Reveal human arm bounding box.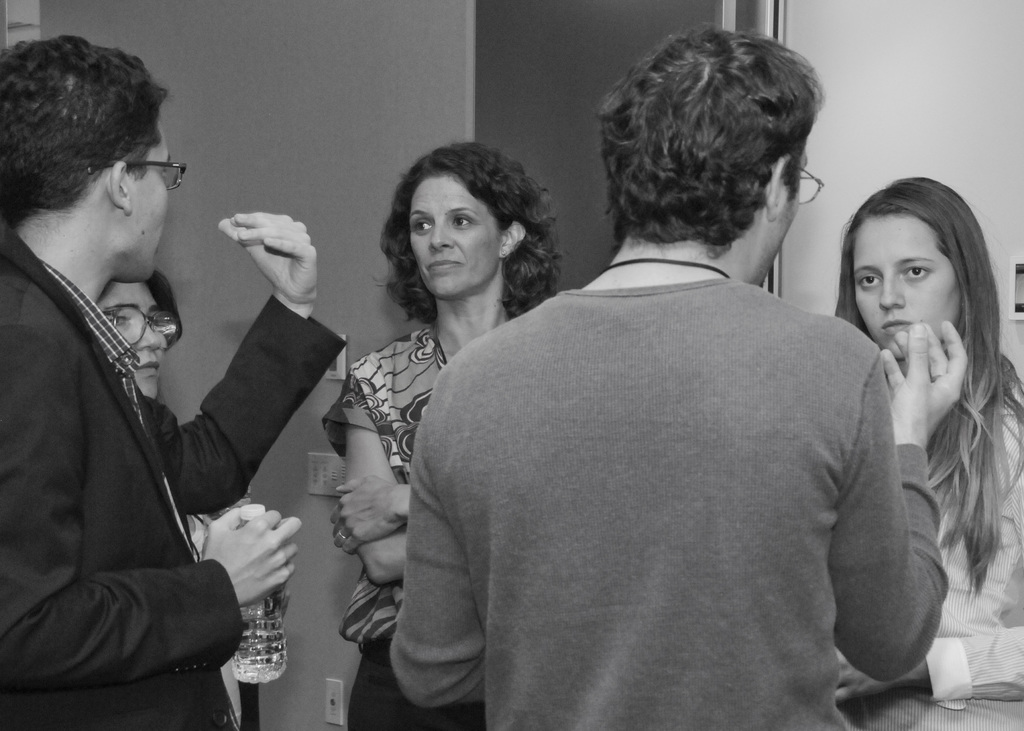
Revealed: bbox(339, 468, 431, 564).
